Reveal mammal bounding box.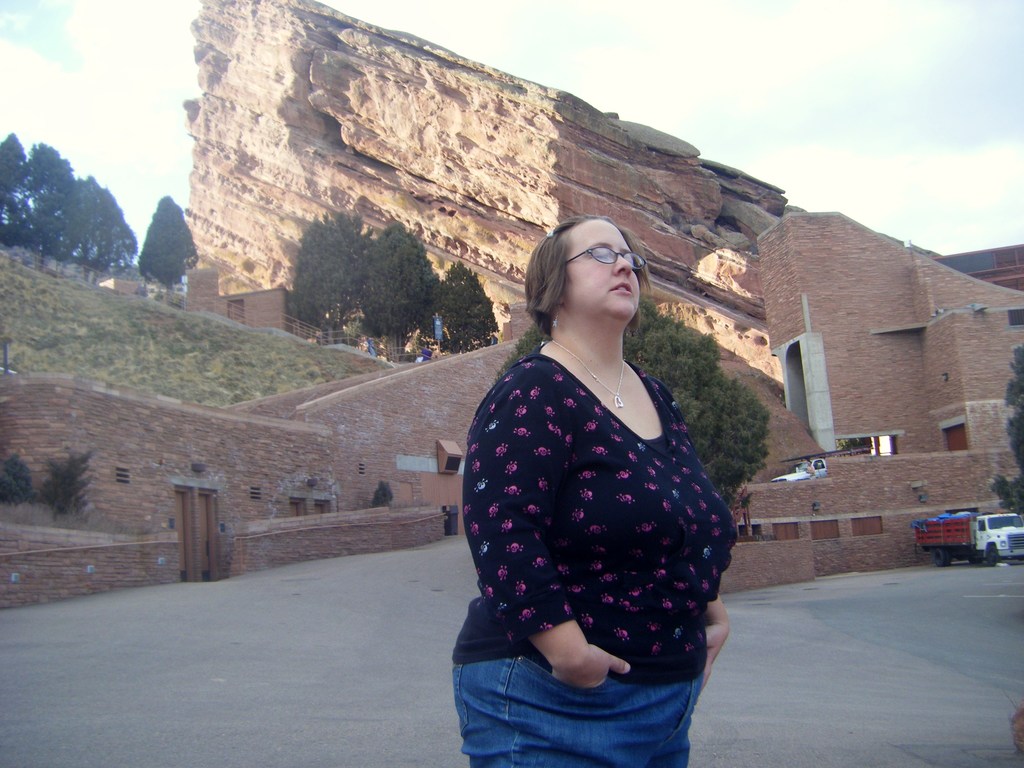
Revealed: bbox=[450, 216, 728, 767].
